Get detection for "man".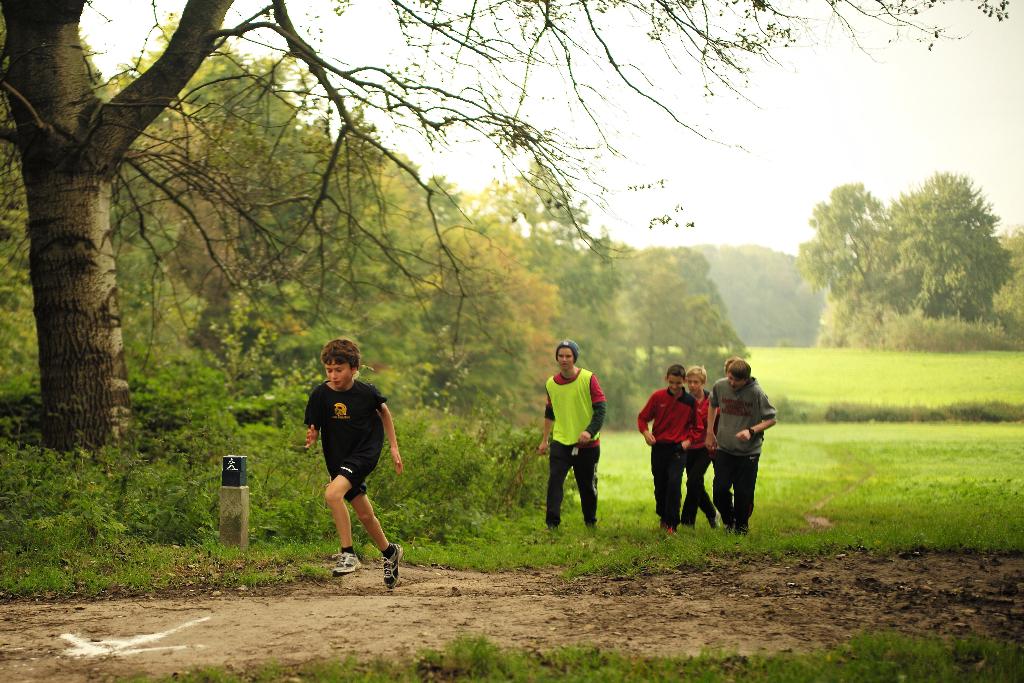
Detection: (x1=684, y1=364, x2=721, y2=520).
